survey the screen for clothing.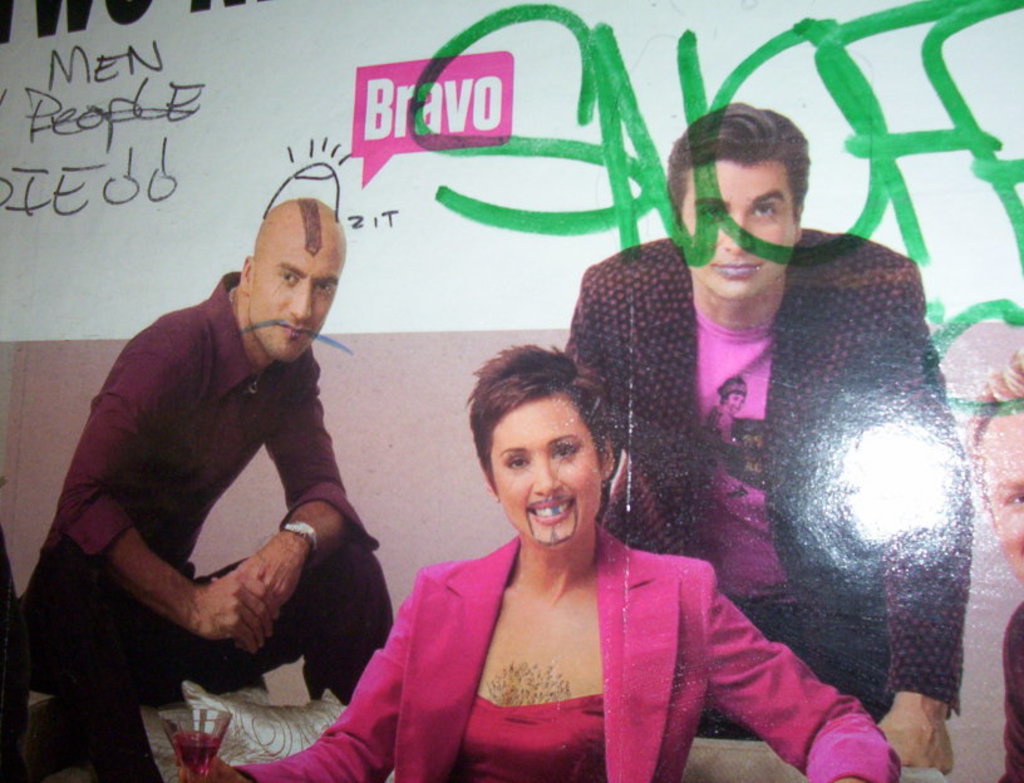
Survey found: (561, 223, 969, 745).
